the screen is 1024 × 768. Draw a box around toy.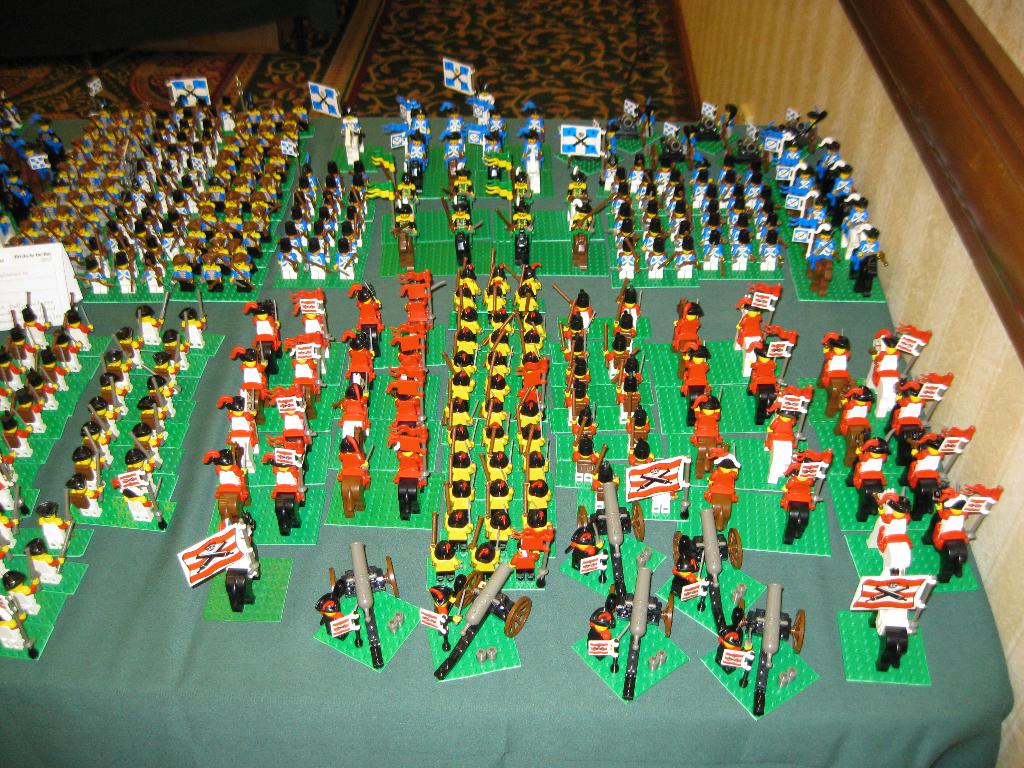
{"x1": 643, "y1": 195, "x2": 657, "y2": 228}.
